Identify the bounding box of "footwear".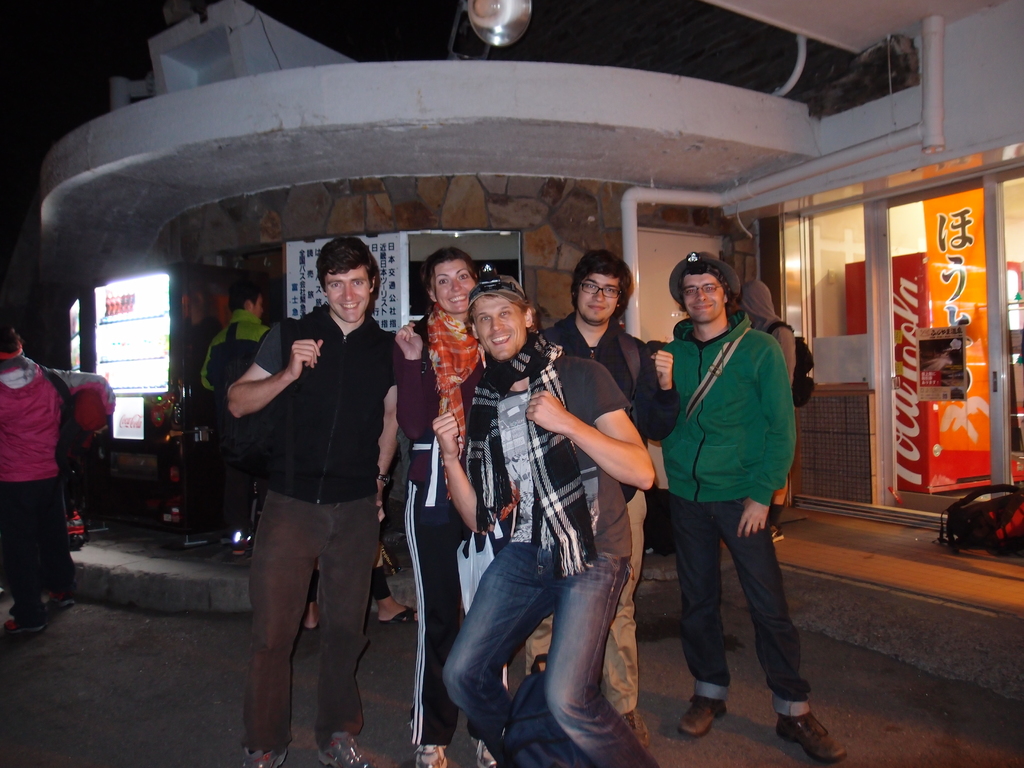
box(468, 739, 503, 767).
